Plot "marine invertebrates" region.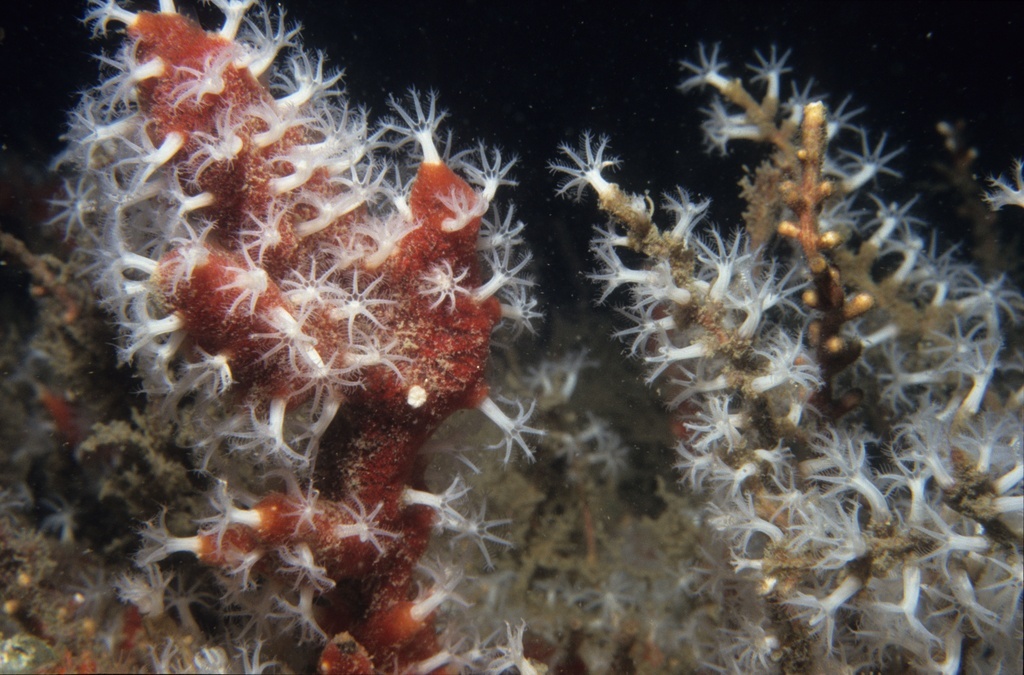
Plotted at locate(401, 294, 800, 674).
